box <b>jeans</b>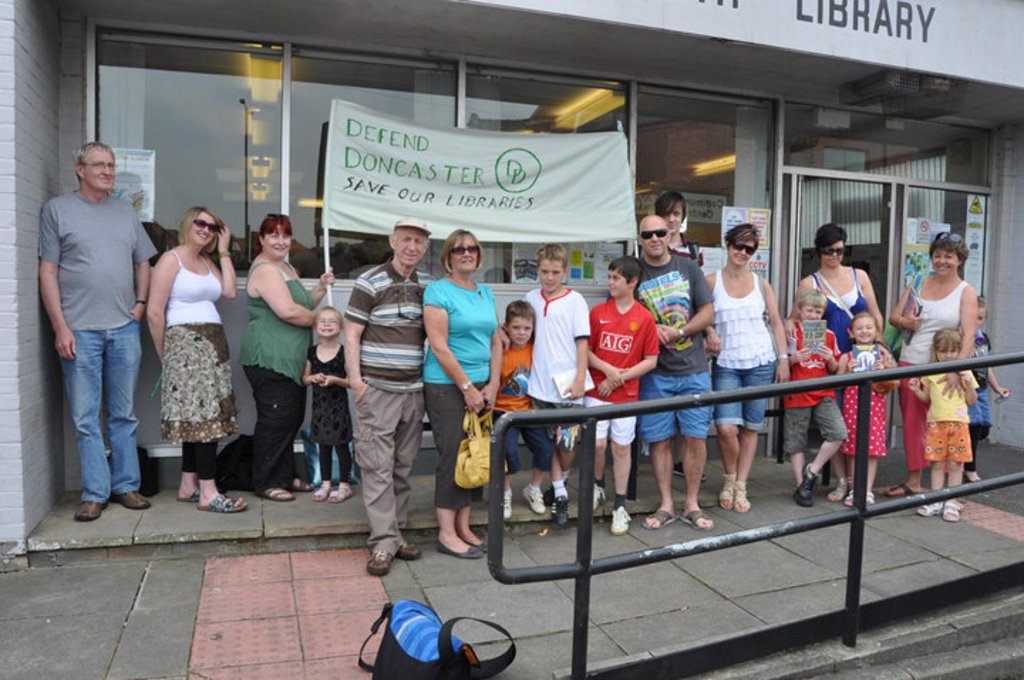
781, 398, 852, 454
